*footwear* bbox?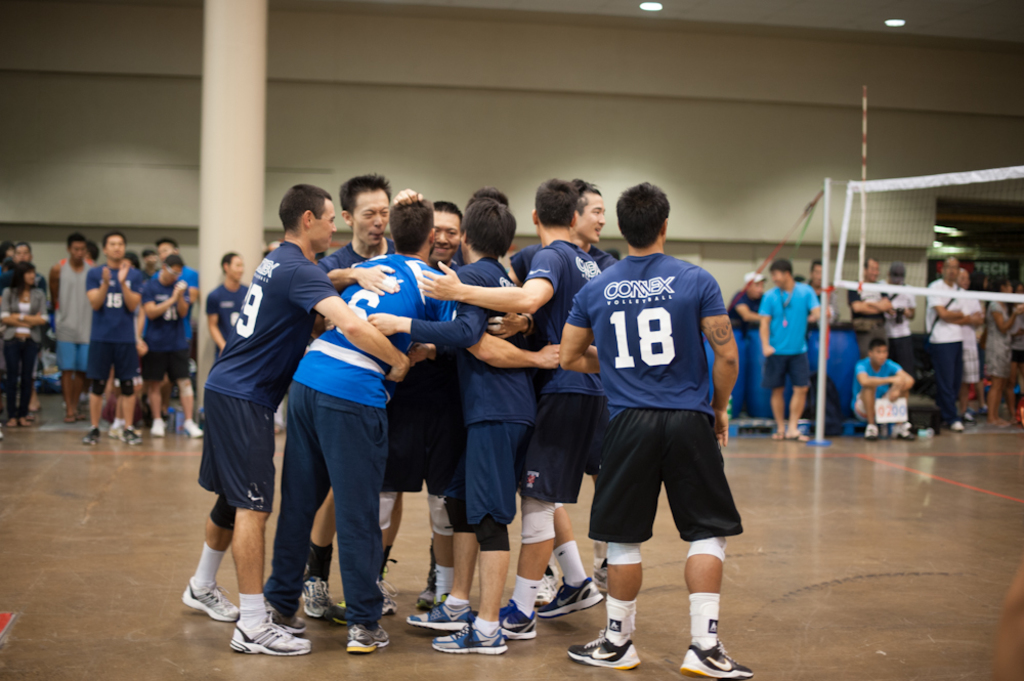
(x1=232, y1=612, x2=304, y2=656)
